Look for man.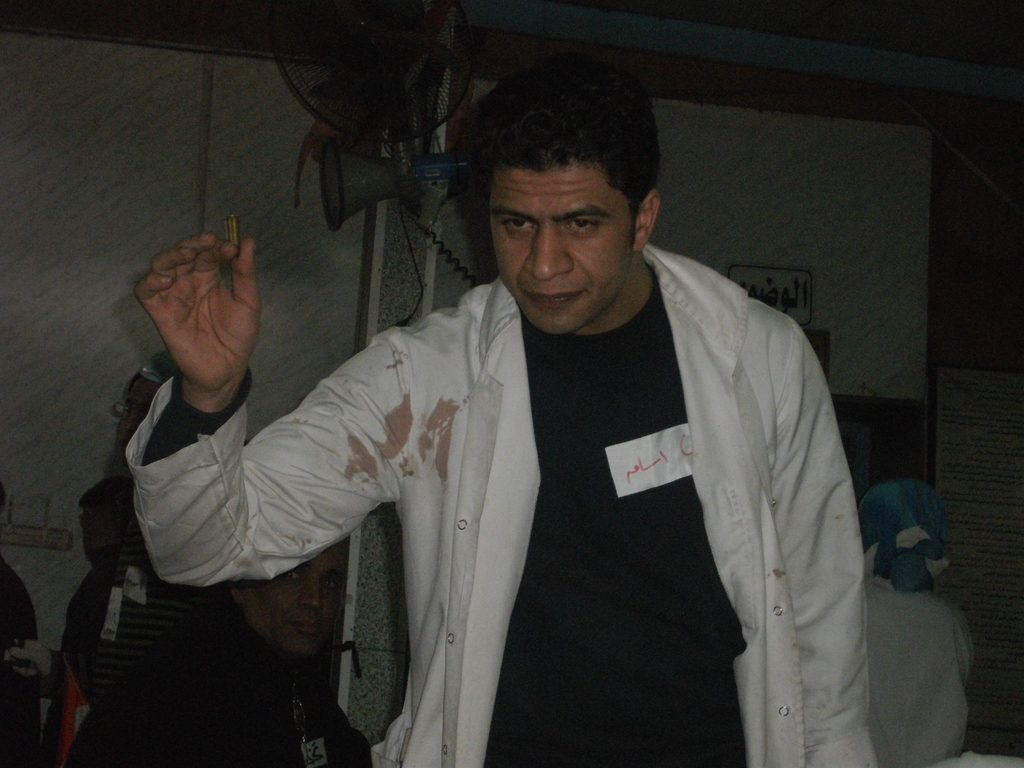
Found: x1=120 y1=79 x2=921 y2=748.
